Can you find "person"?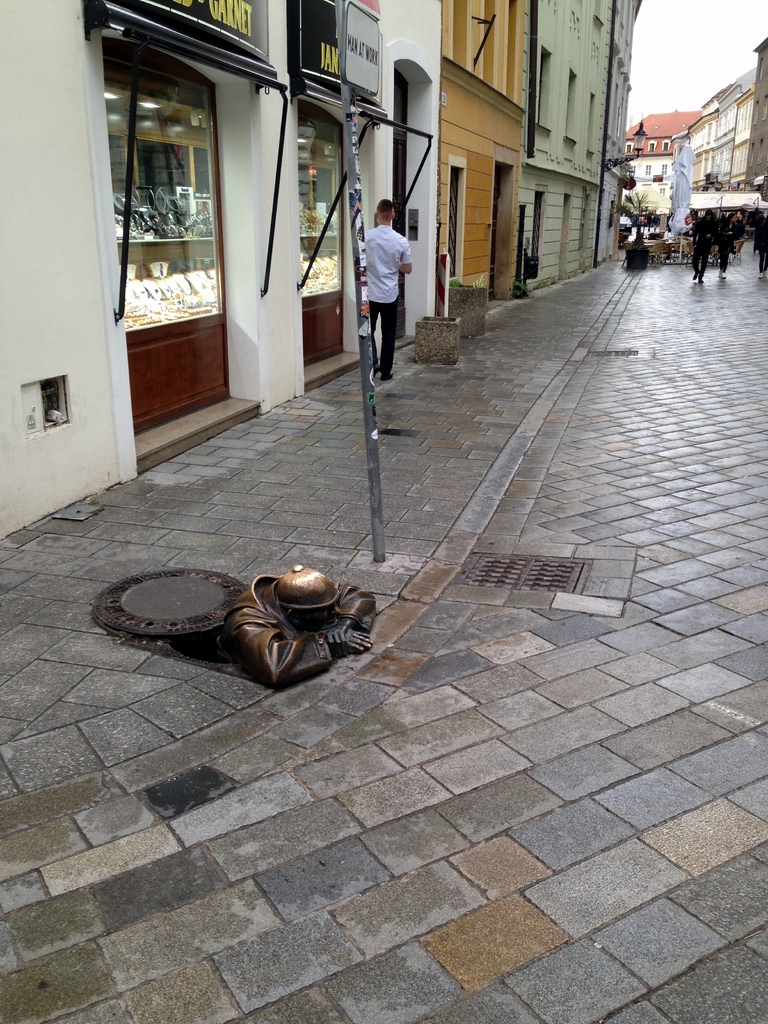
Yes, bounding box: bbox=(691, 209, 717, 282).
